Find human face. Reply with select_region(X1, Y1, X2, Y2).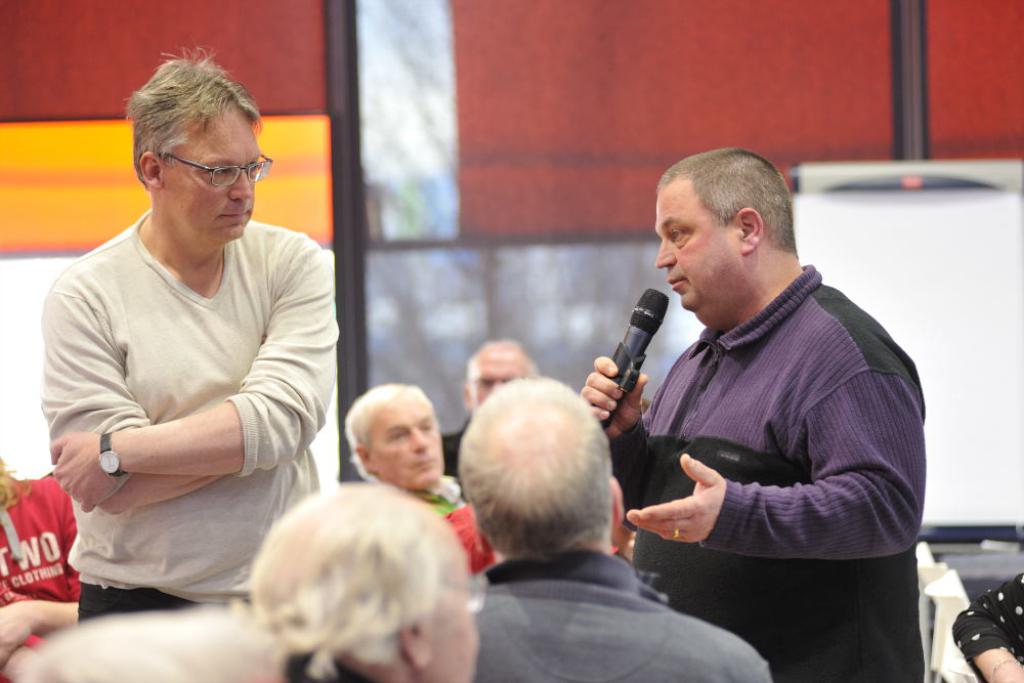
select_region(421, 521, 472, 682).
